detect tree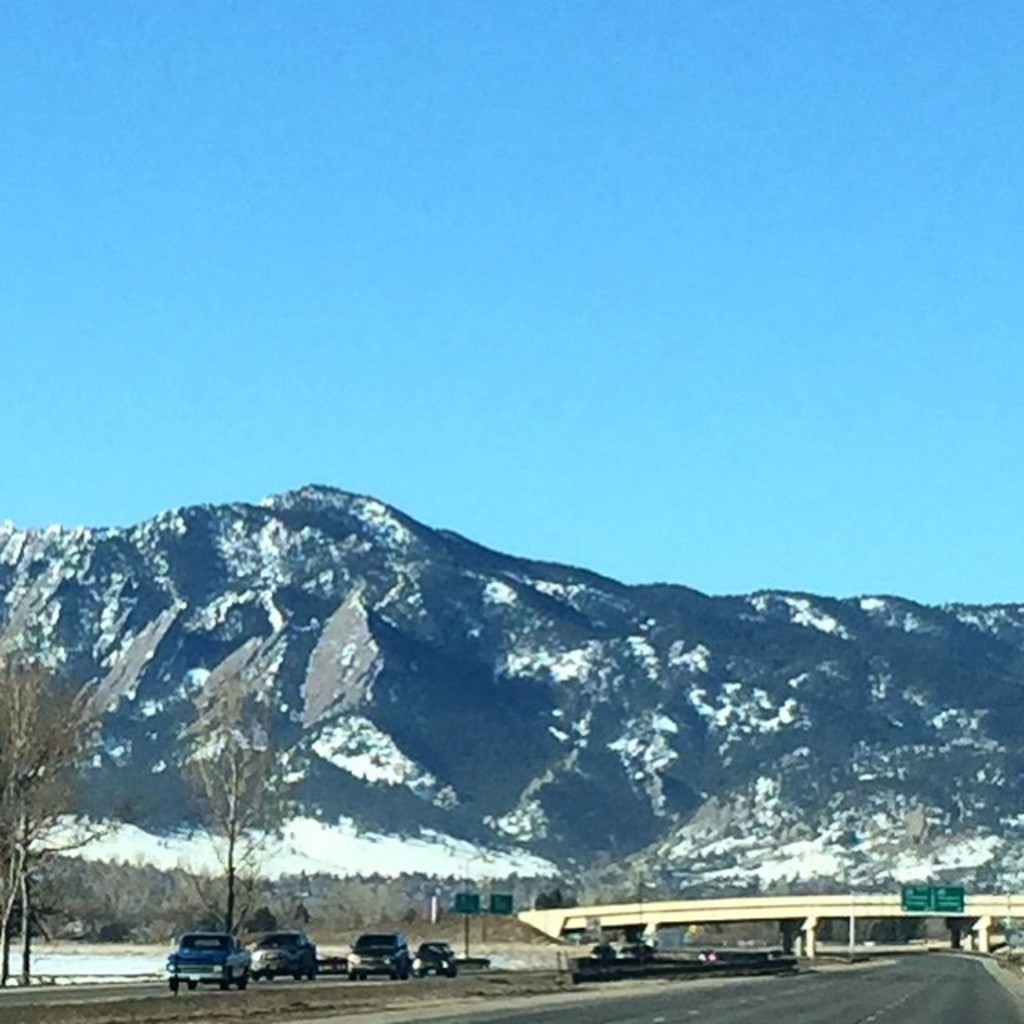
[x1=181, y1=664, x2=290, y2=934]
